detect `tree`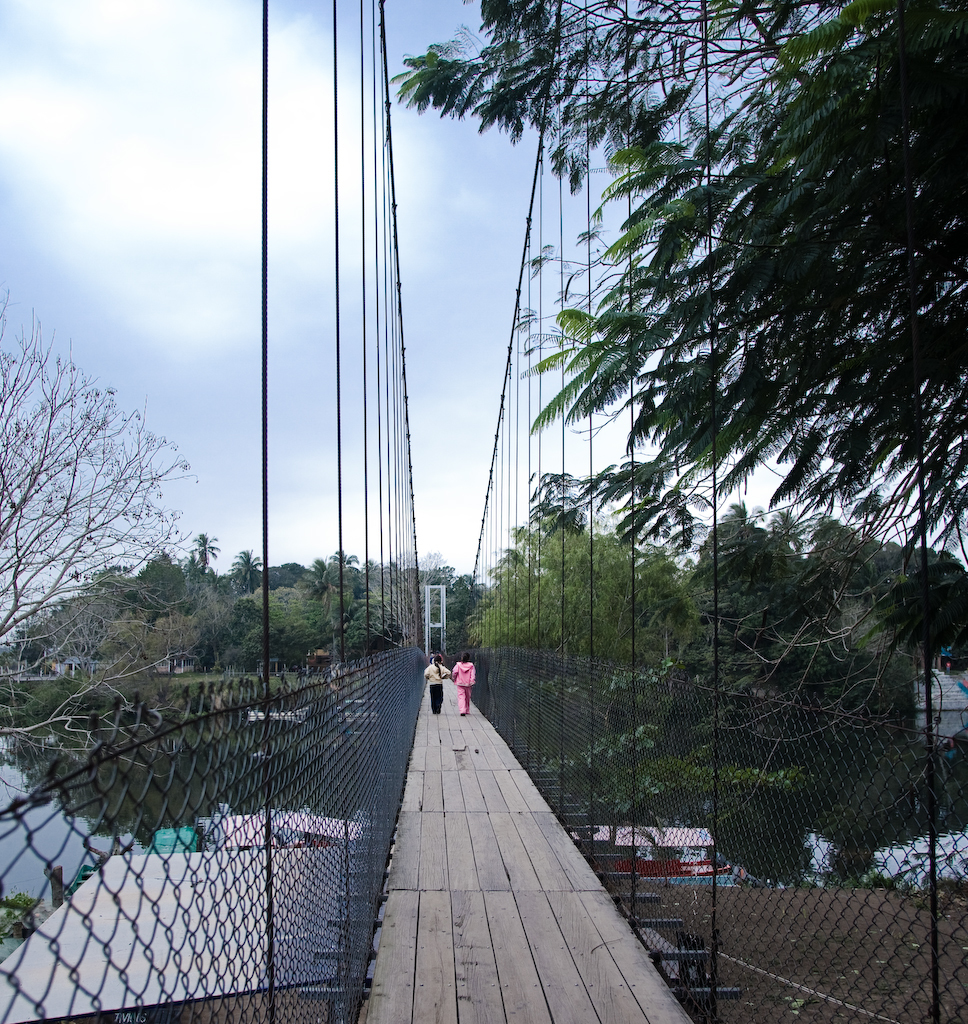
bbox(403, 0, 967, 539)
